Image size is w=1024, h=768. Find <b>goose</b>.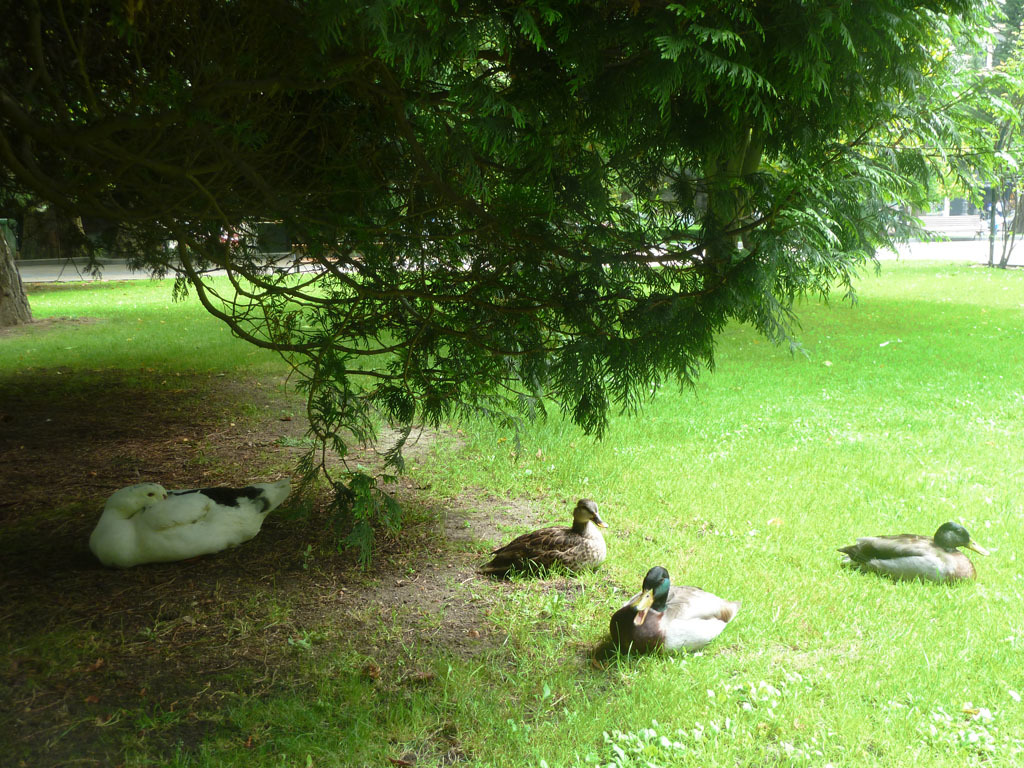
region(482, 498, 611, 578).
